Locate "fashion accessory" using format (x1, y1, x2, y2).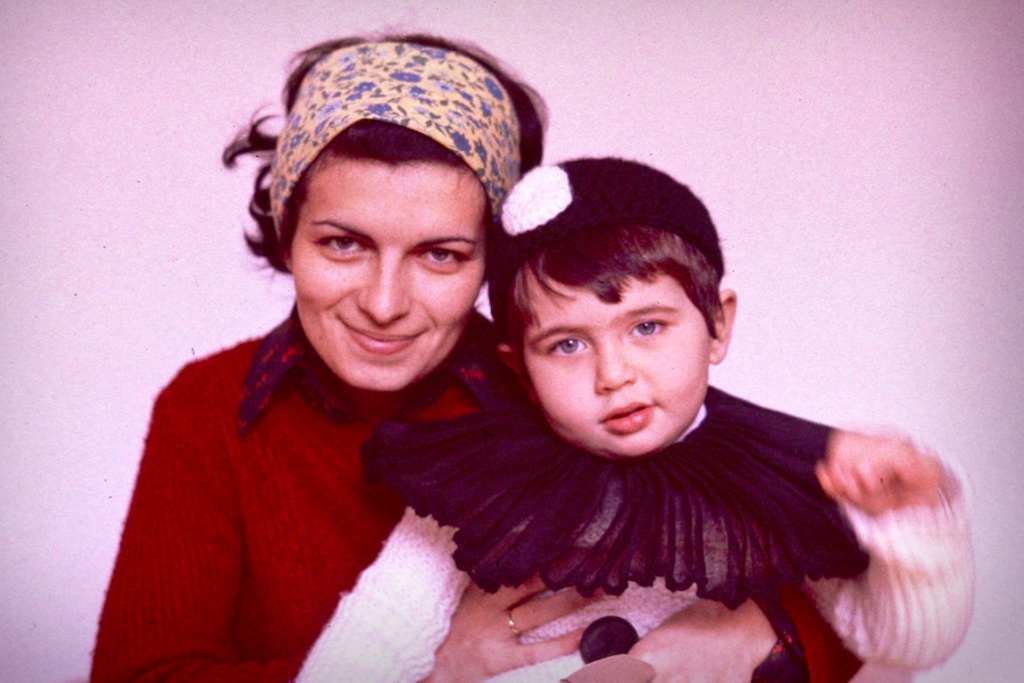
(502, 606, 521, 635).
